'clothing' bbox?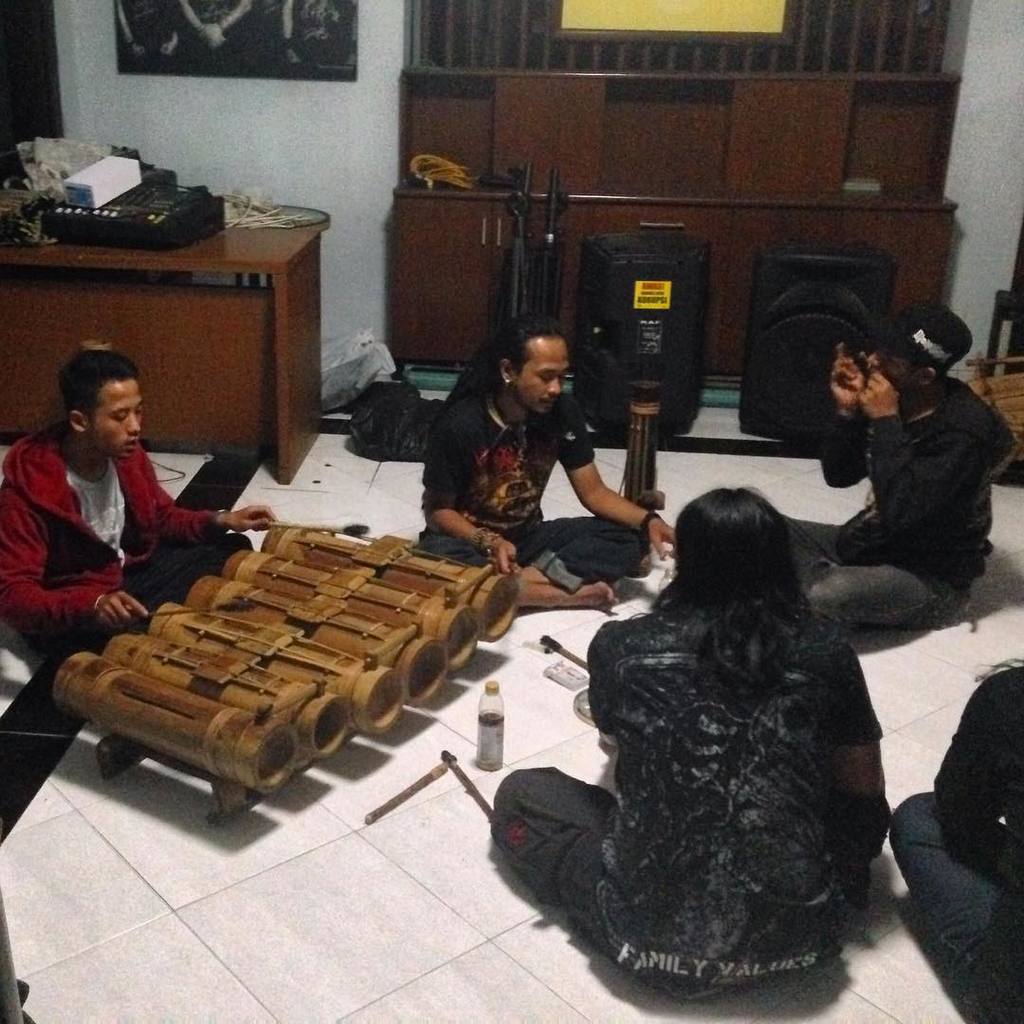
(x1=920, y1=665, x2=1023, y2=998)
